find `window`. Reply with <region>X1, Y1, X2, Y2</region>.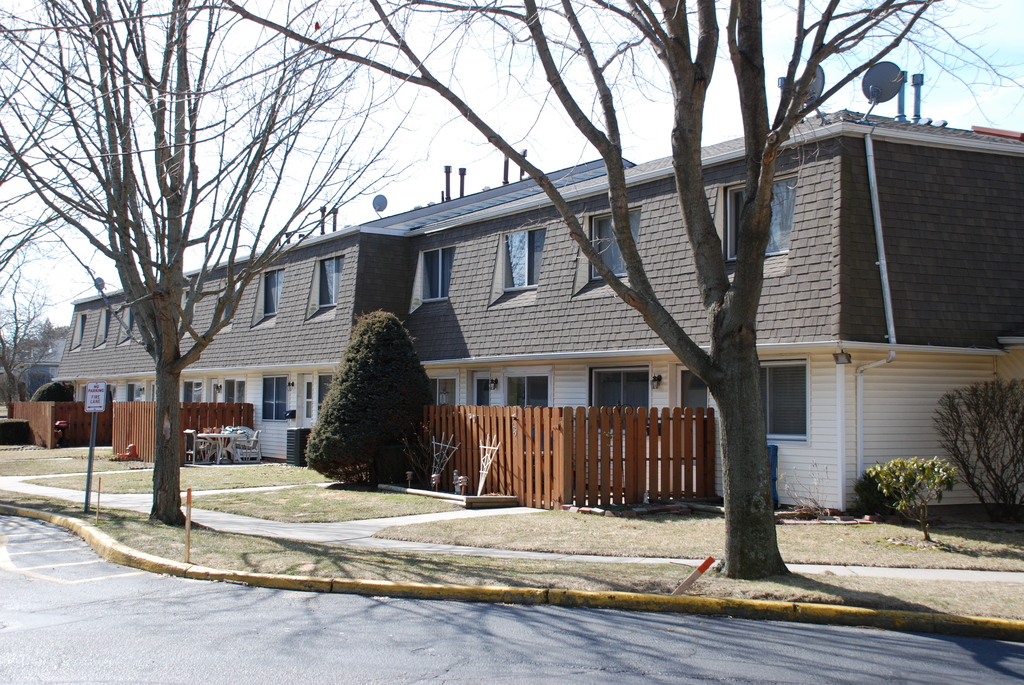
<region>261, 374, 289, 422</region>.
